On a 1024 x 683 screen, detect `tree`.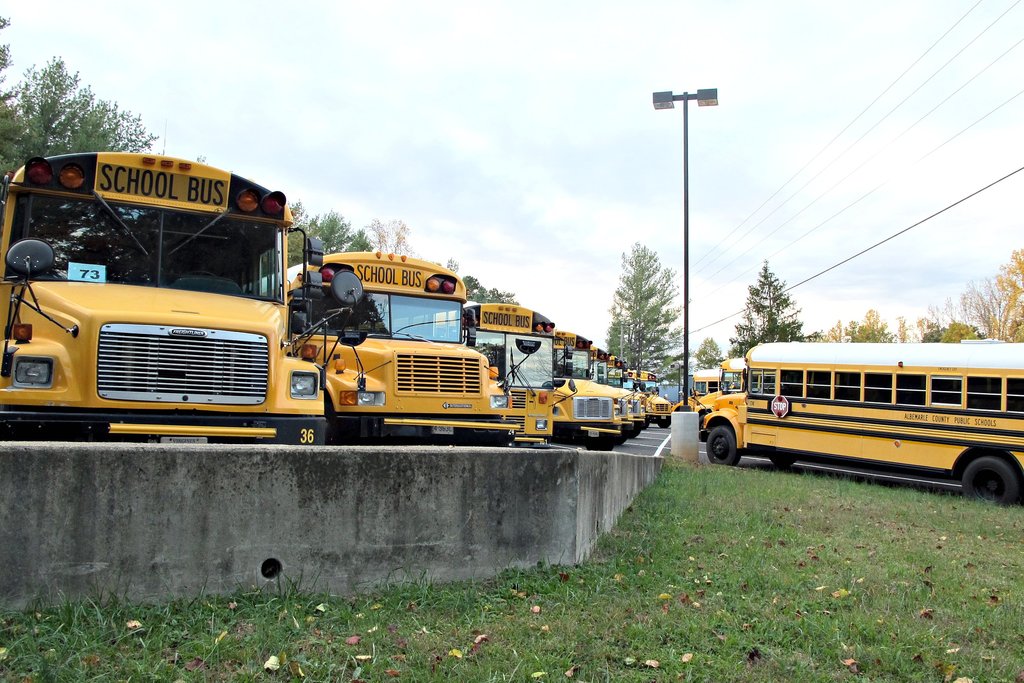
bbox(0, 56, 168, 231).
